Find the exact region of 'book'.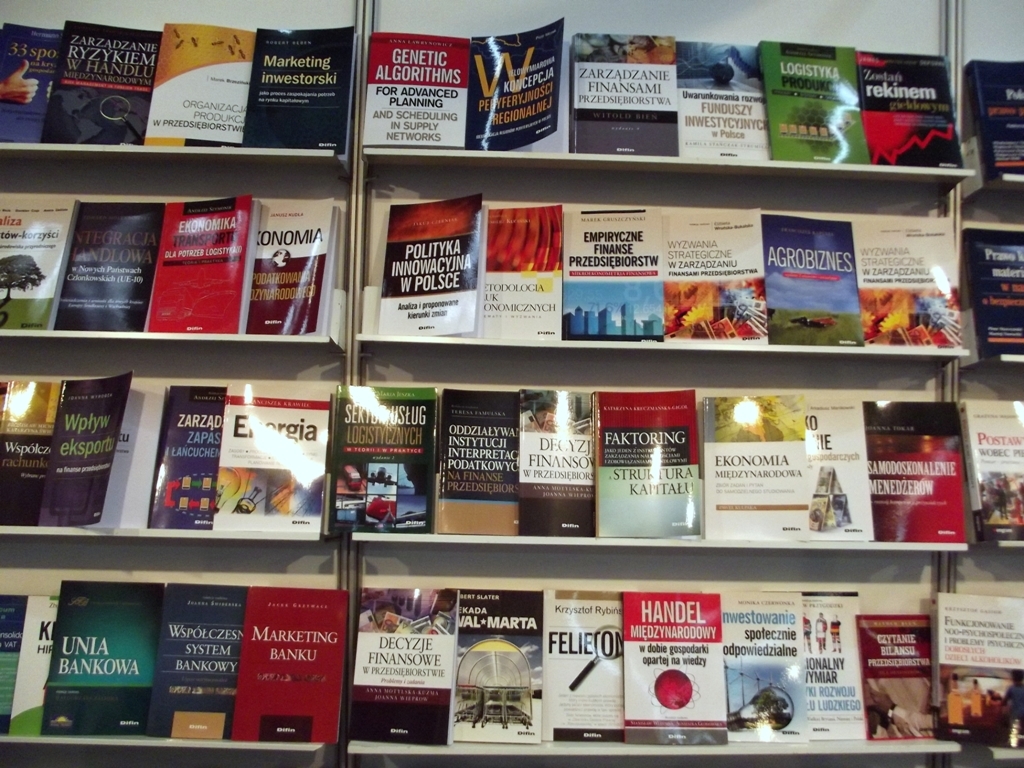
Exact region: x1=666 y1=206 x2=767 y2=344.
